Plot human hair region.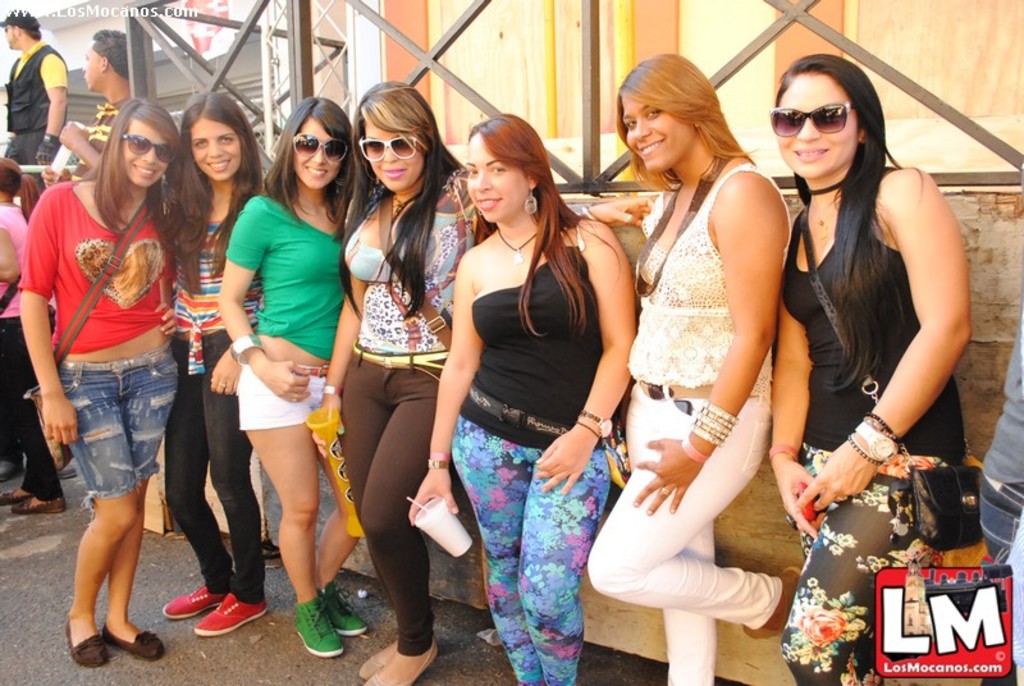
Plotted at (x1=466, y1=111, x2=625, y2=339).
